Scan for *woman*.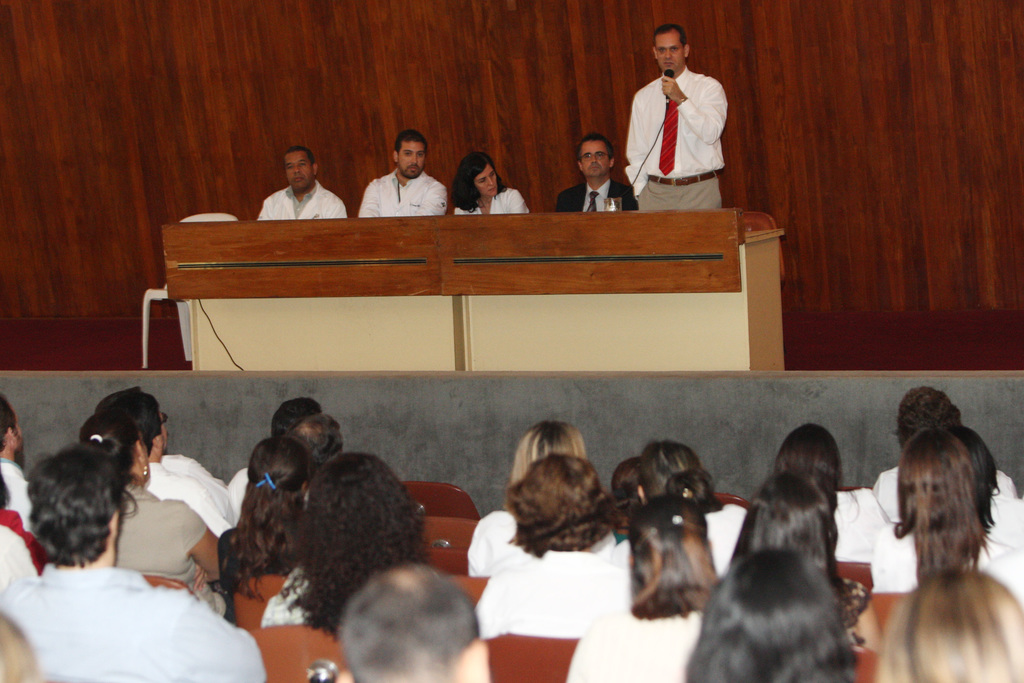
Scan result: (473,457,630,646).
